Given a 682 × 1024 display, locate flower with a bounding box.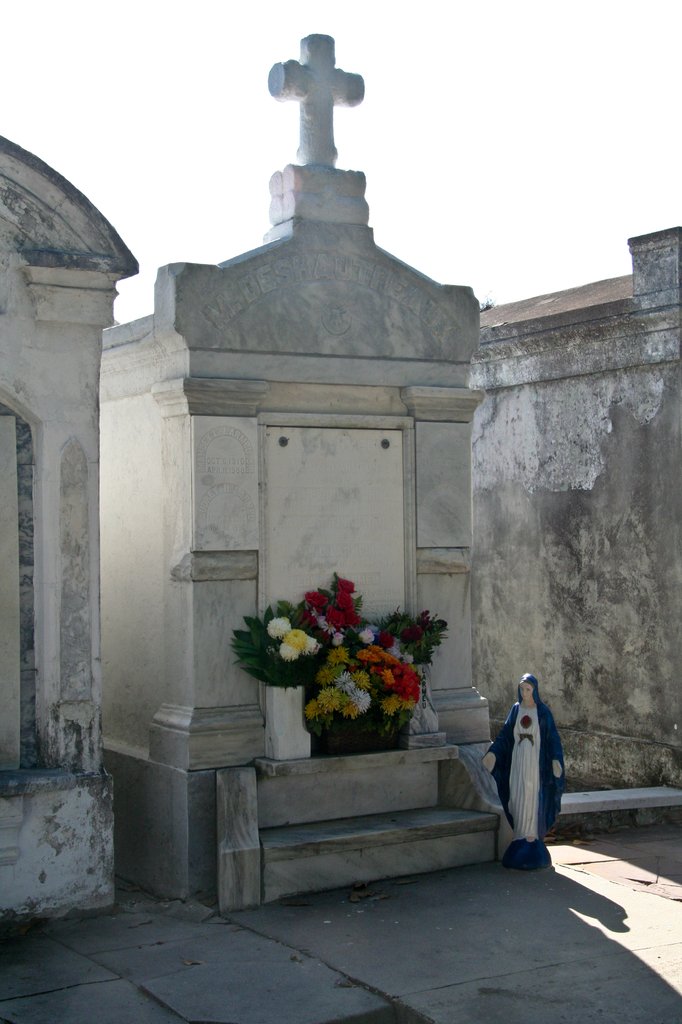
Located: select_region(386, 605, 449, 646).
